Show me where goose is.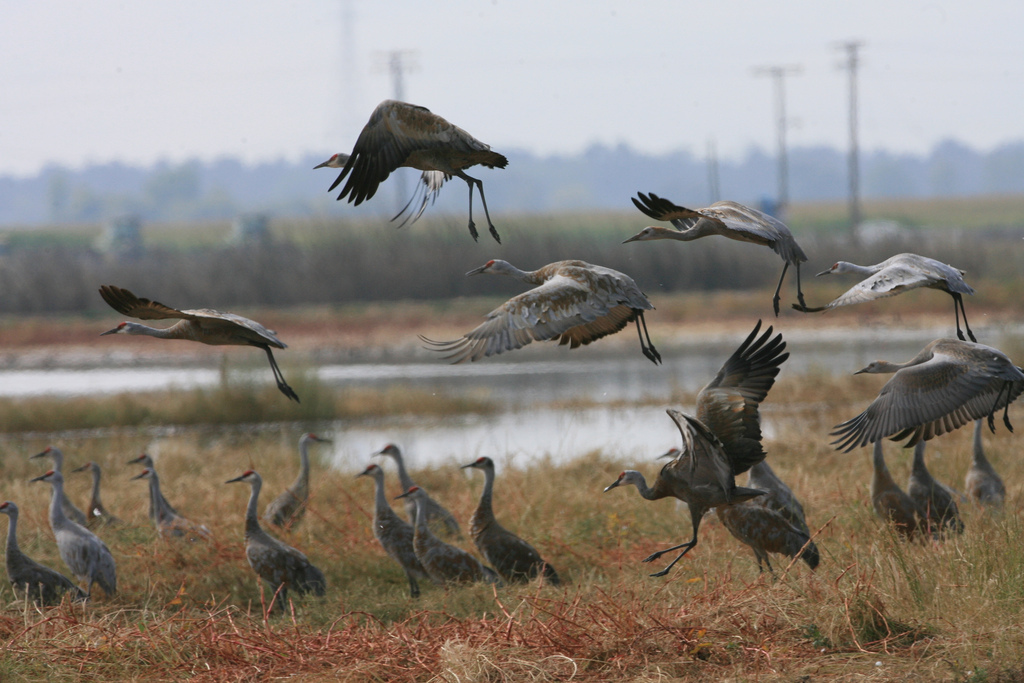
goose is at [left=874, top=439, right=924, bottom=548].
